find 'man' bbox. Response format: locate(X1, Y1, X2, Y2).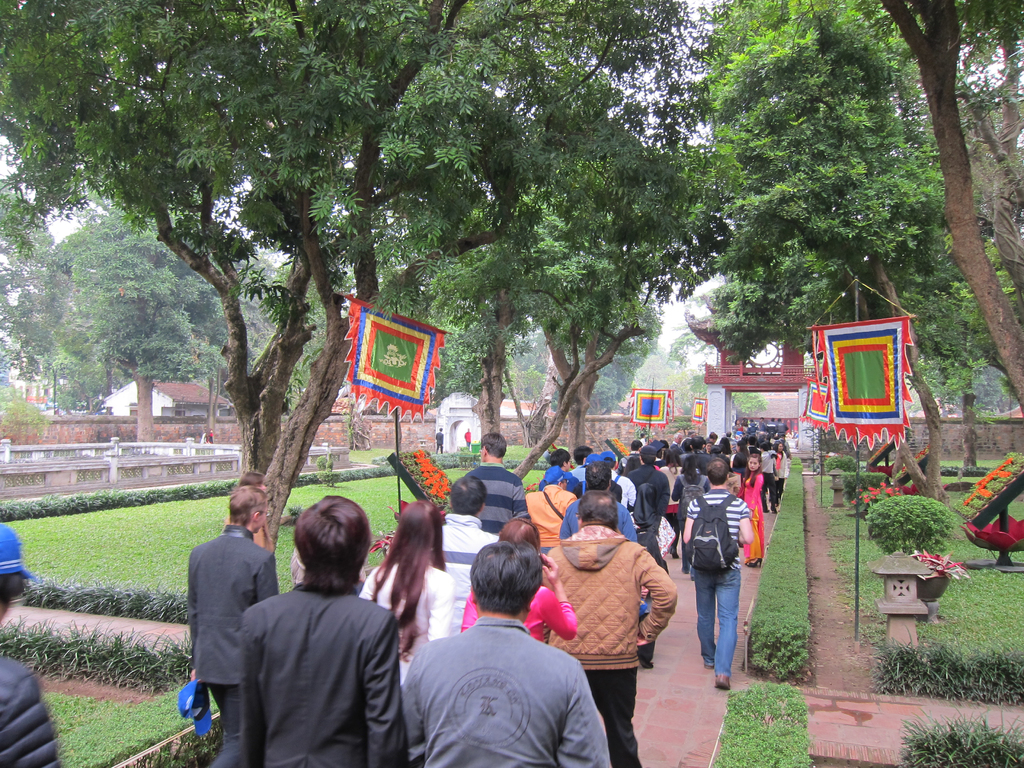
locate(678, 455, 755, 690).
